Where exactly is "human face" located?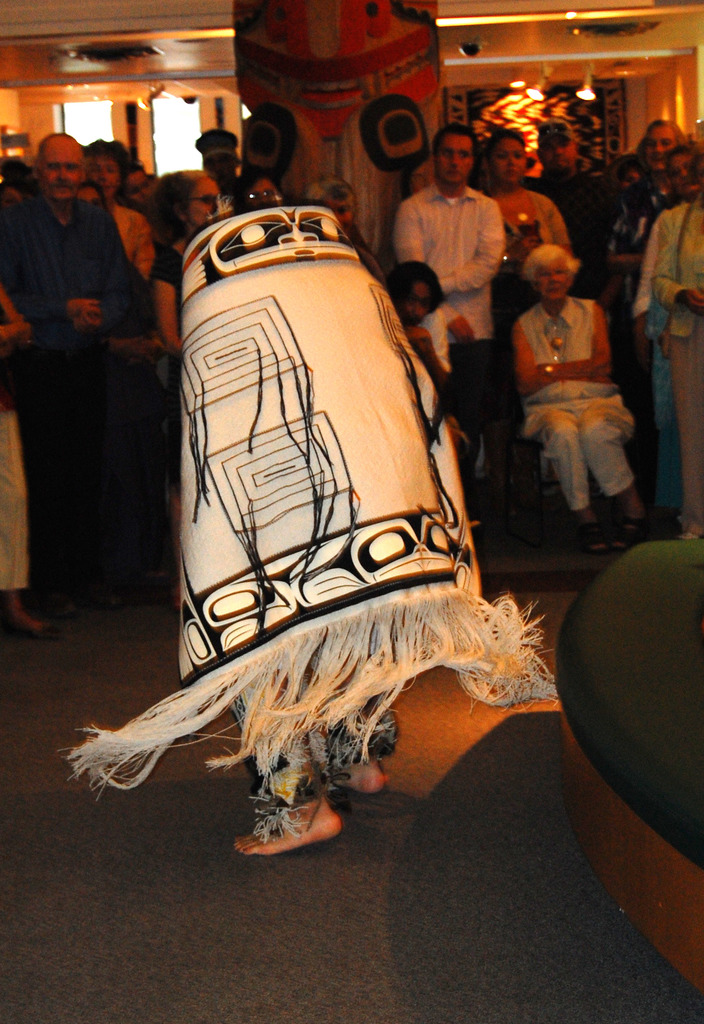
Its bounding box is pyautogui.locateOnScreen(77, 184, 102, 200).
